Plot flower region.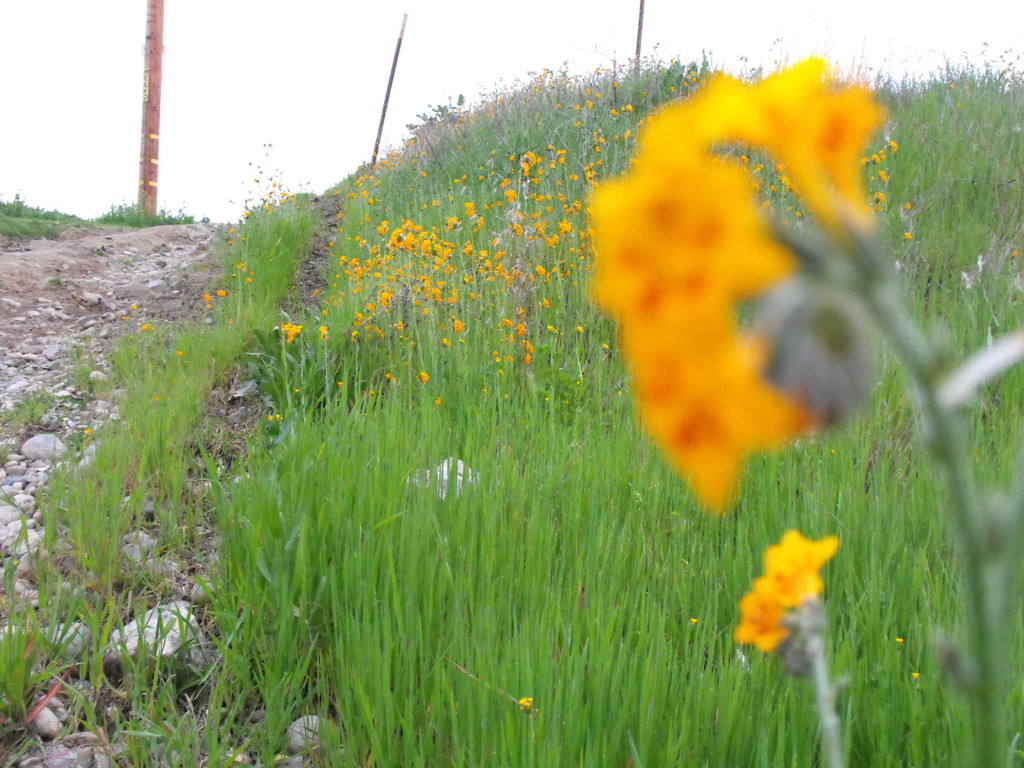
Plotted at {"x1": 83, "y1": 426, "x2": 92, "y2": 437}.
